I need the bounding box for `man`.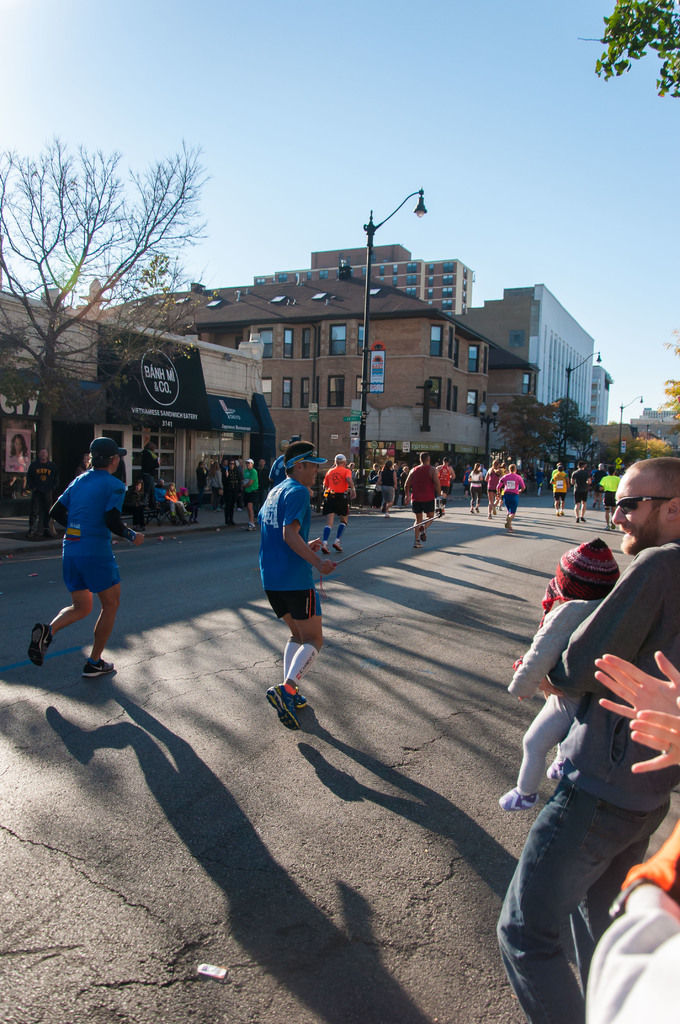
Here it is: (317, 451, 359, 556).
